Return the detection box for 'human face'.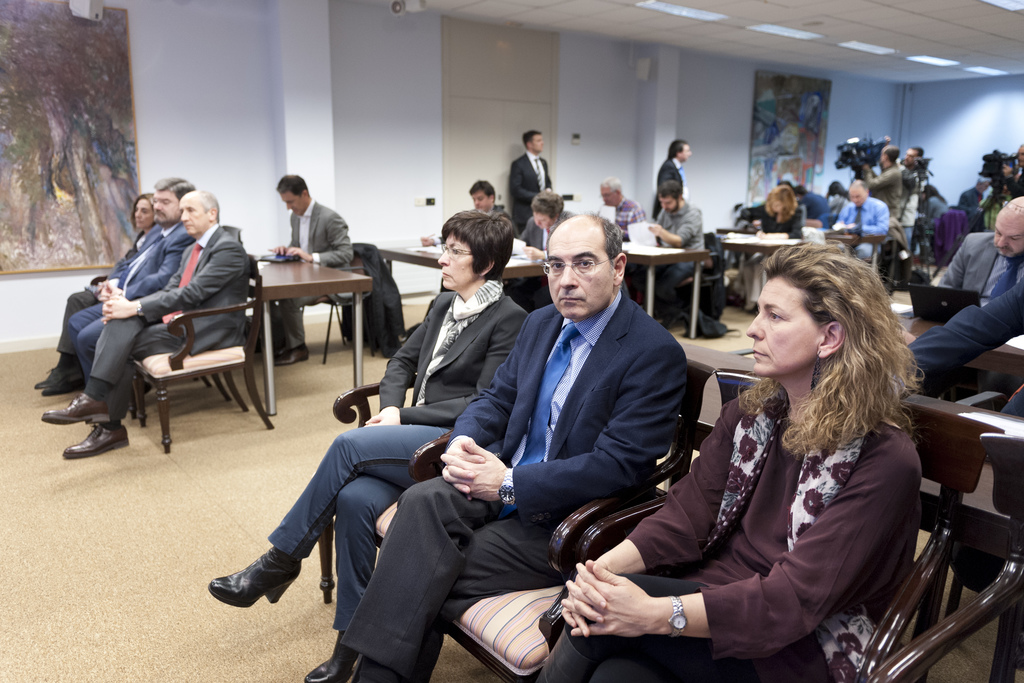
[653, 199, 680, 211].
